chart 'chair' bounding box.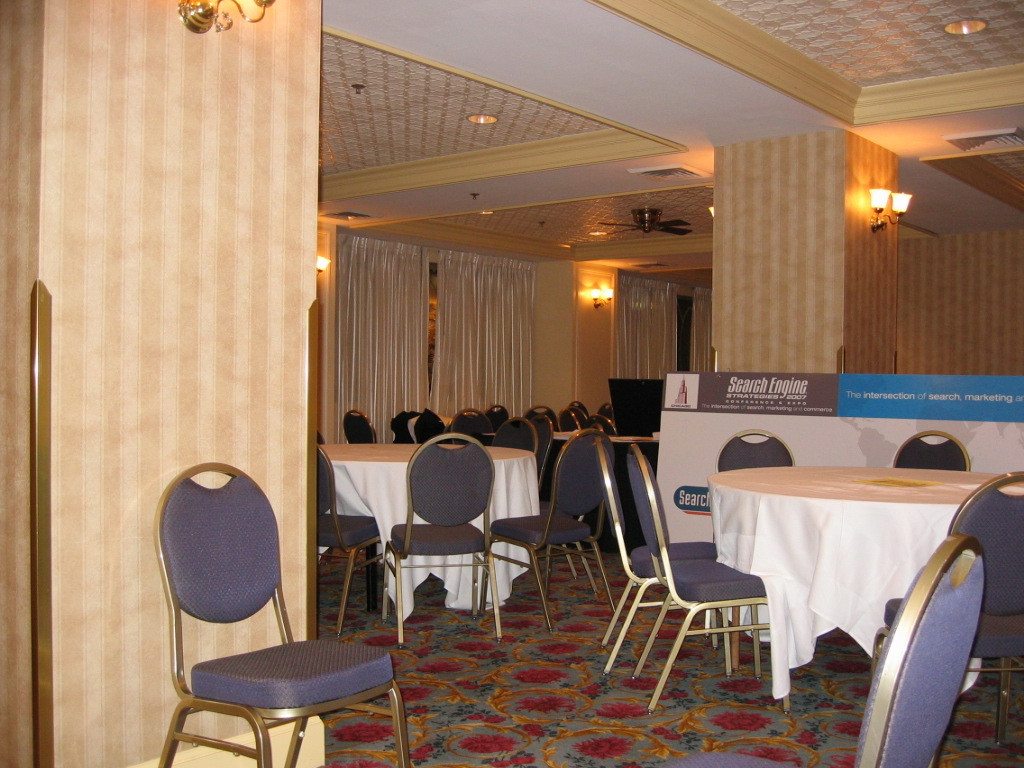
Charted: [530, 422, 545, 505].
